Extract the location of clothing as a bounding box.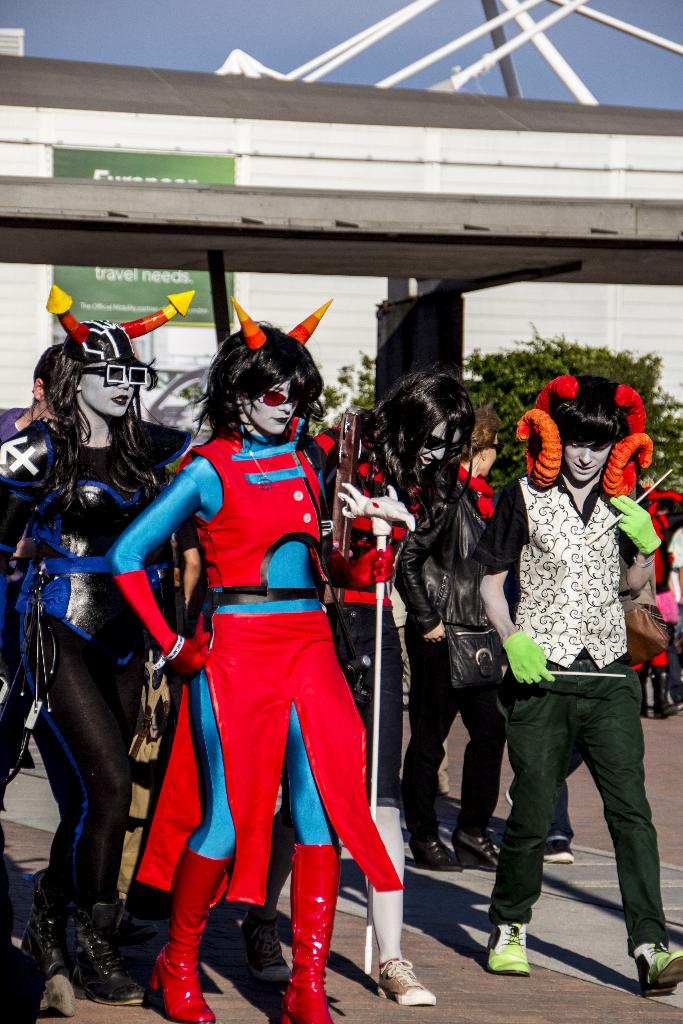
box=[0, 402, 177, 920].
